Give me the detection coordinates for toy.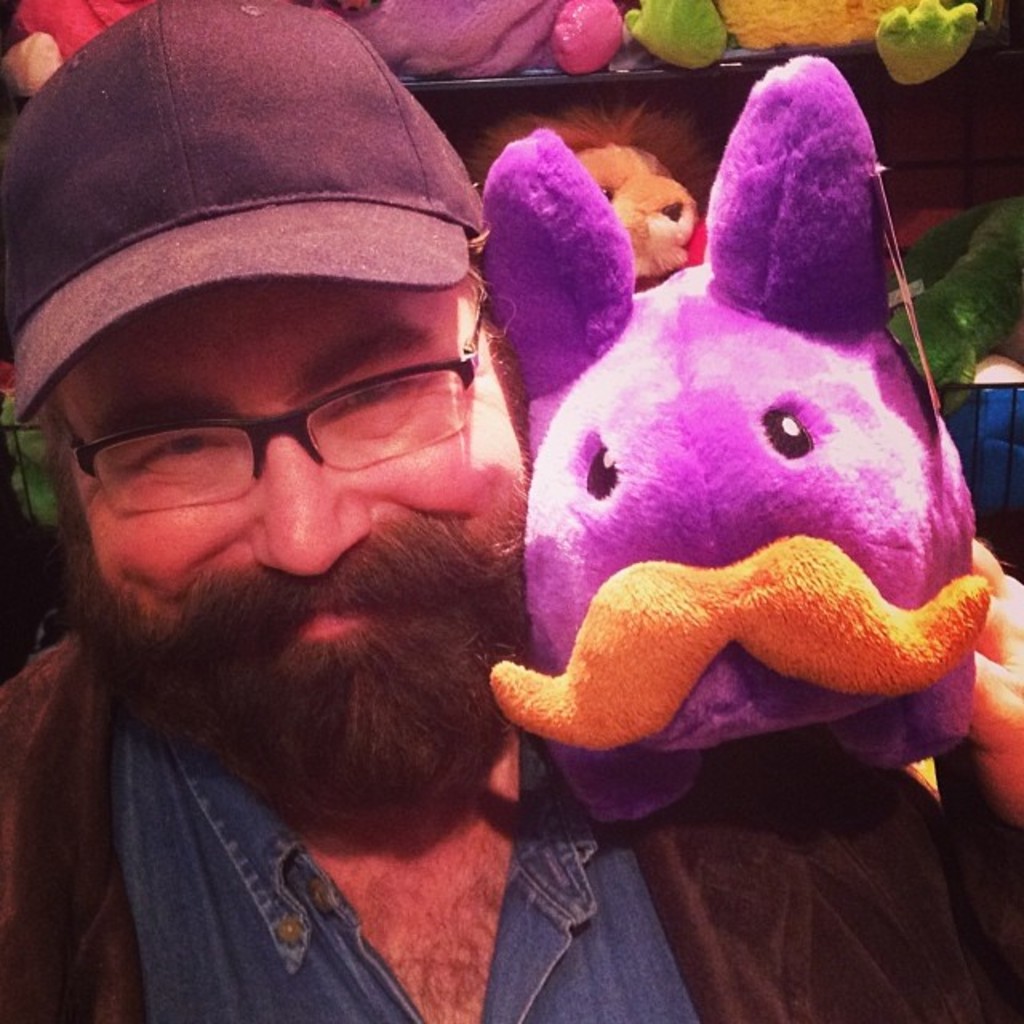
bbox=(453, 181, 1000, 818).
